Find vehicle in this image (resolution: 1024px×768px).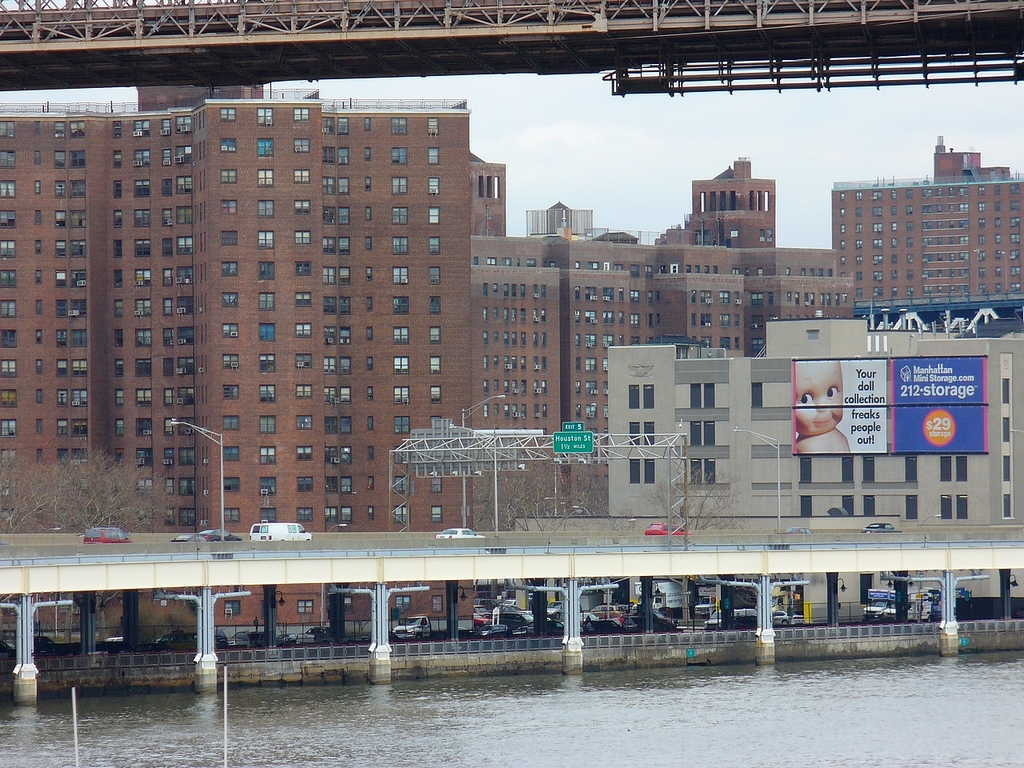
bbox=[864, 586, 946, 604].
